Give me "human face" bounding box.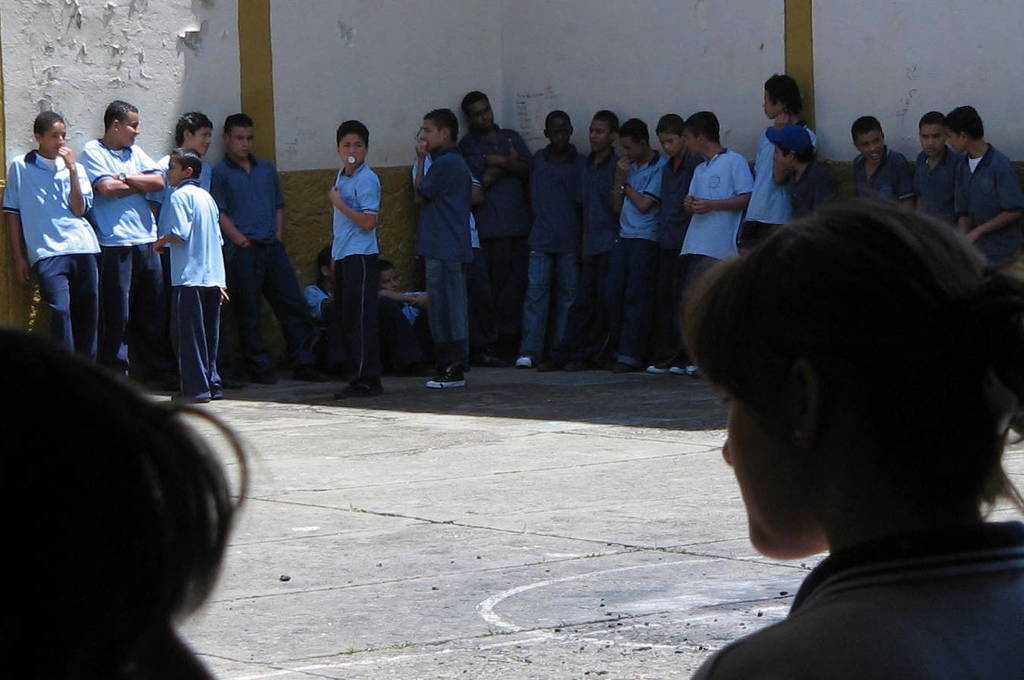
detection(762, 88, 779, 117).
